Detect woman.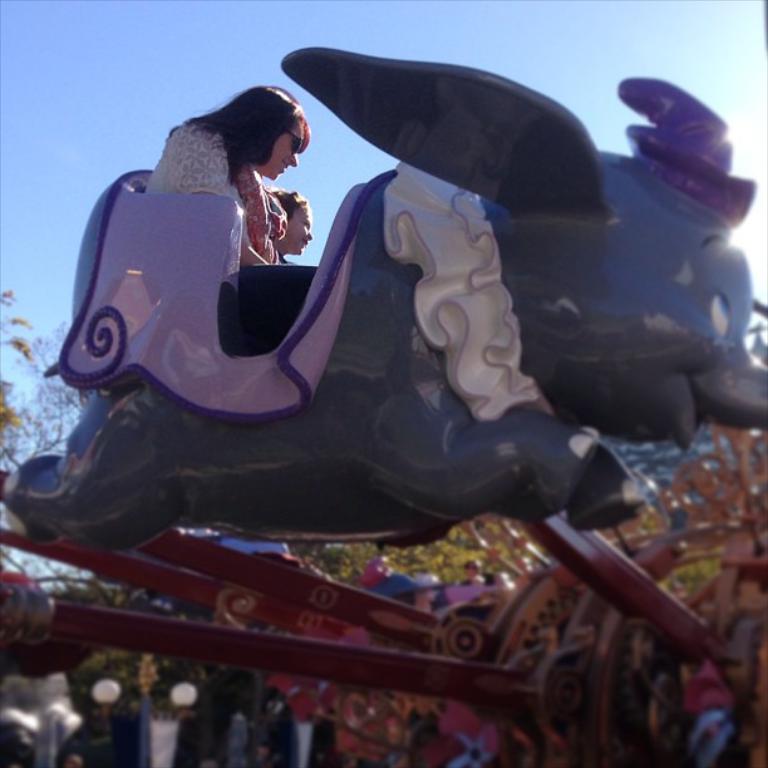
Detected at x1=138 y1=68 x2=292 y2=311.
